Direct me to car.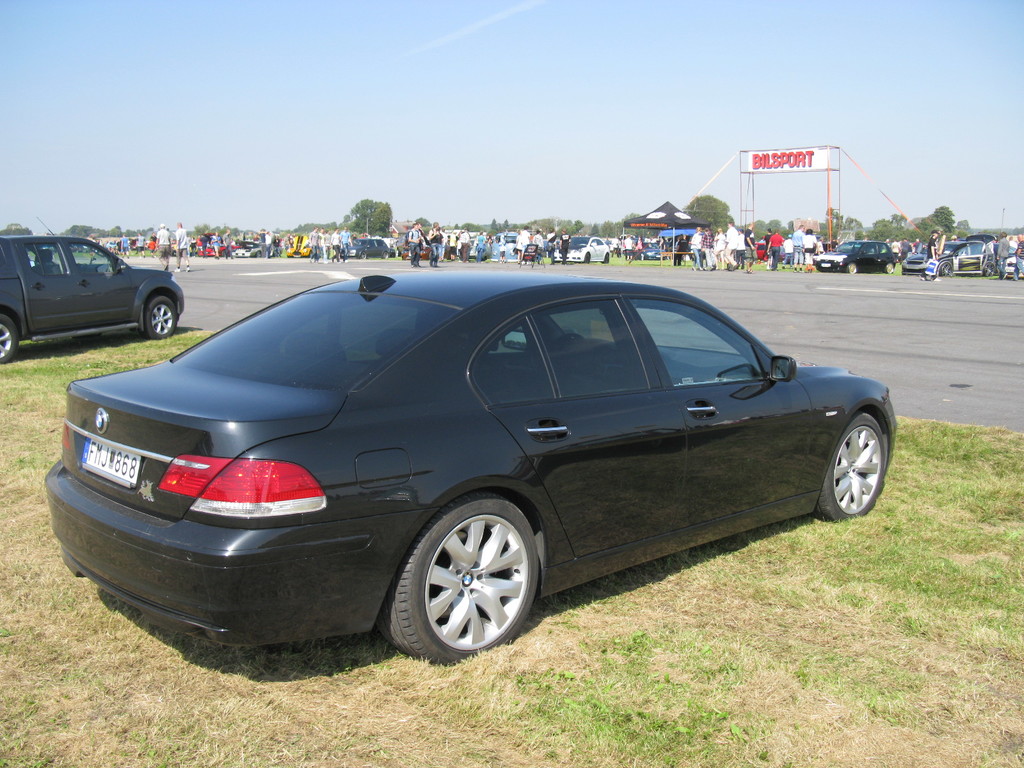
Direction: {"left": 342, "top": 237, "right": 394, "bottom": 260}.
